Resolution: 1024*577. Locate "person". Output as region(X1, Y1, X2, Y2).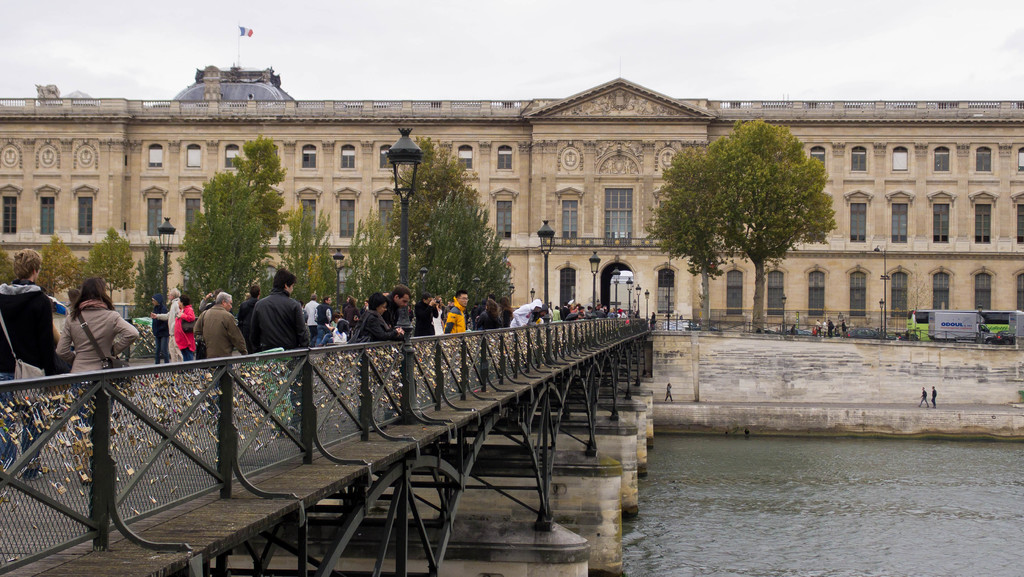
region(442, 287, 469, 336).
